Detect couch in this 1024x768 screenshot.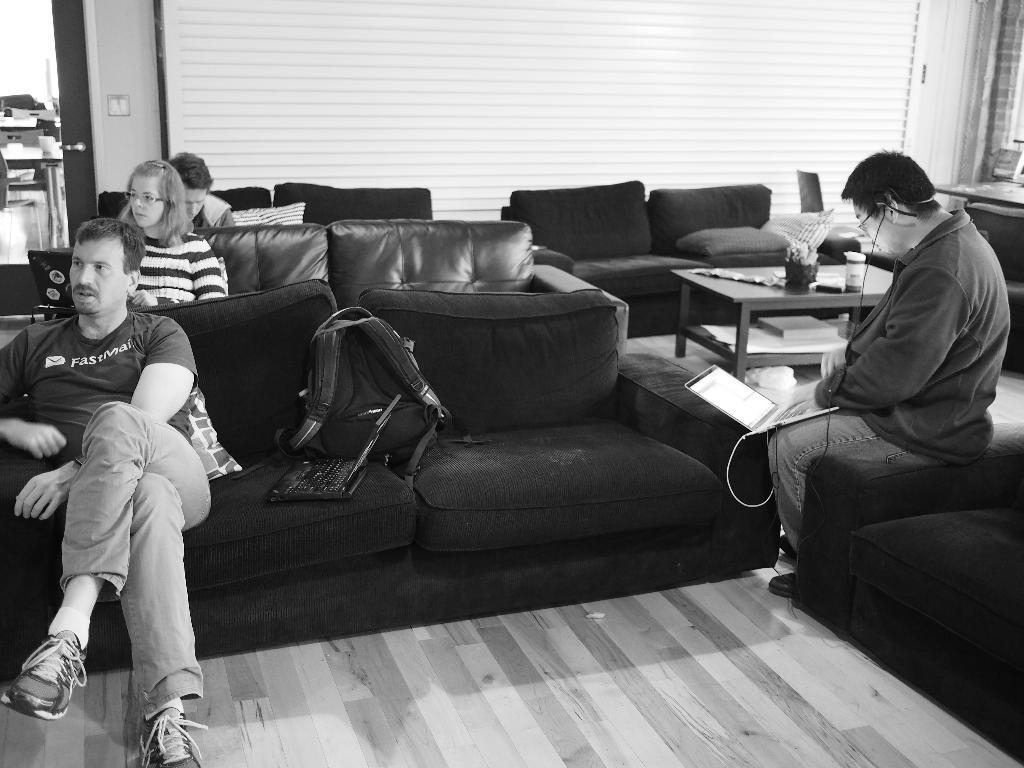
Detection: [x1=792, y1=423, x2=1023, y2=765].
